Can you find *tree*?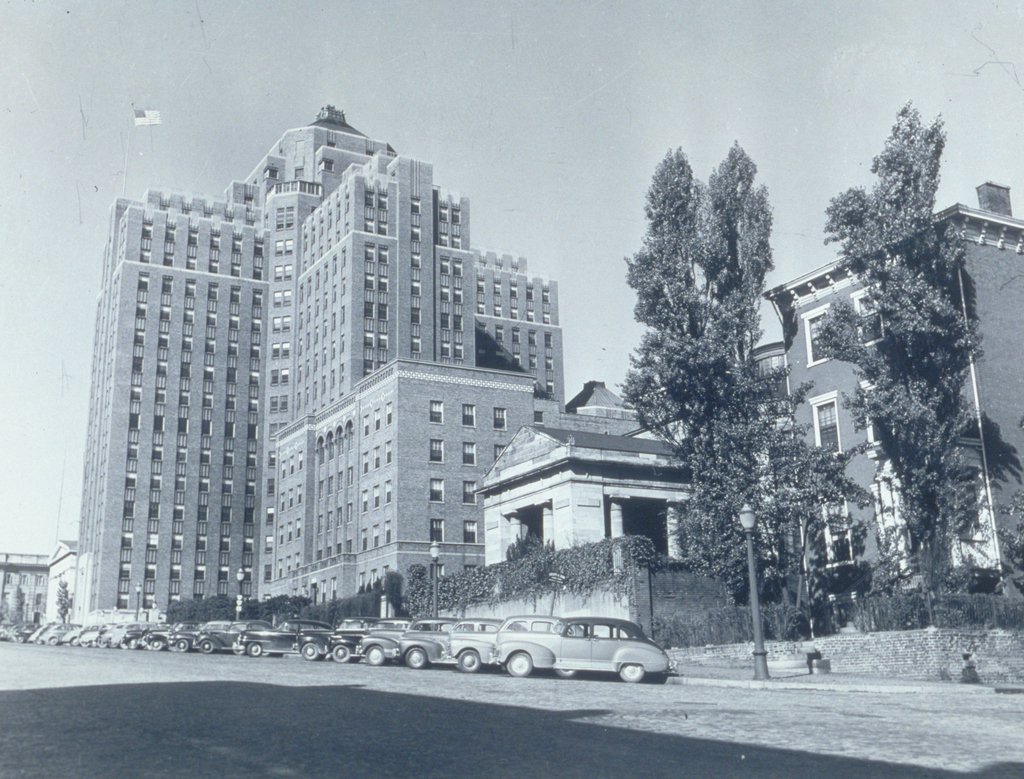
Yes, bounding box: x1=809 y1=99 x2=1023 y2=625.
